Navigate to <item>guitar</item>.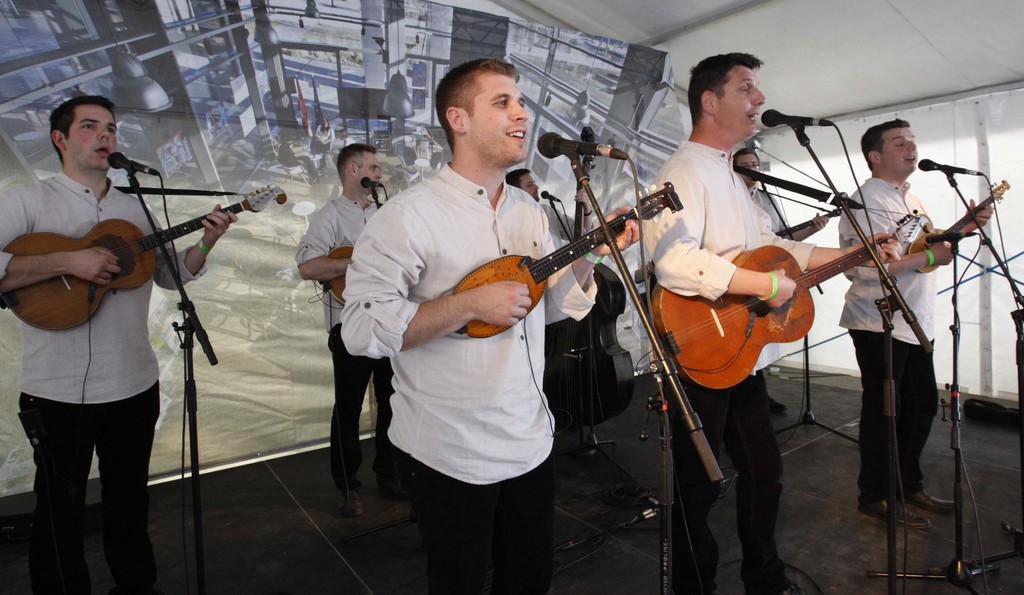
Navigation target: x1=0 y1=178 x2=284 y2=334.
